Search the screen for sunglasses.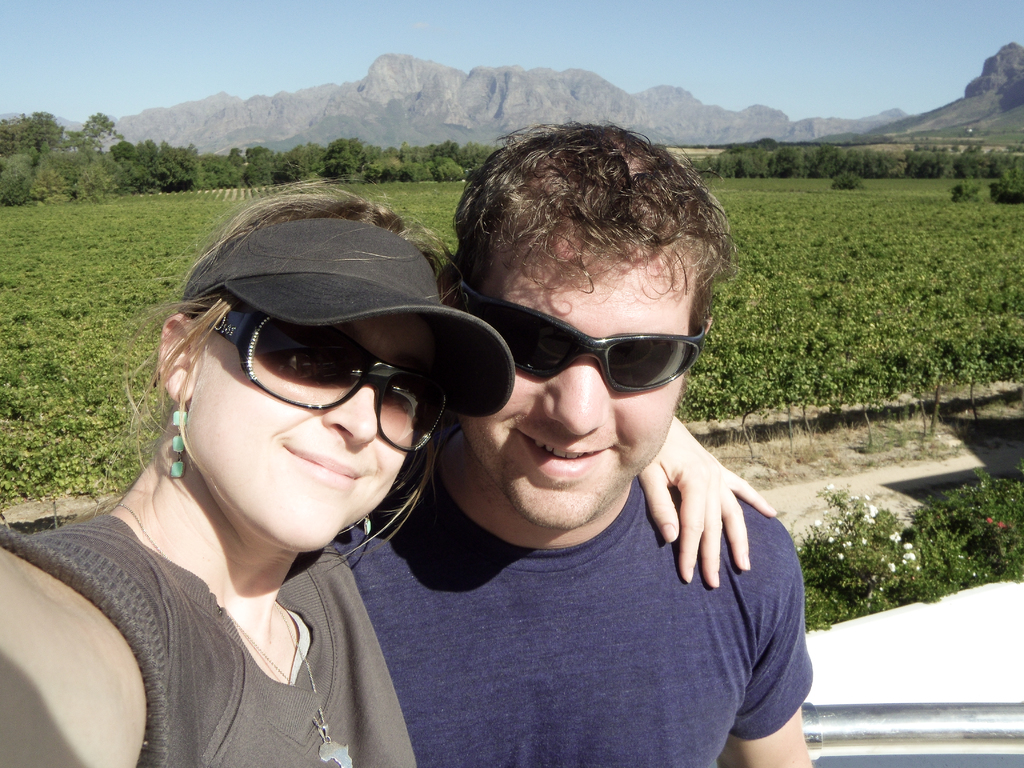
Found at <box>447,269,707,394</box>.
